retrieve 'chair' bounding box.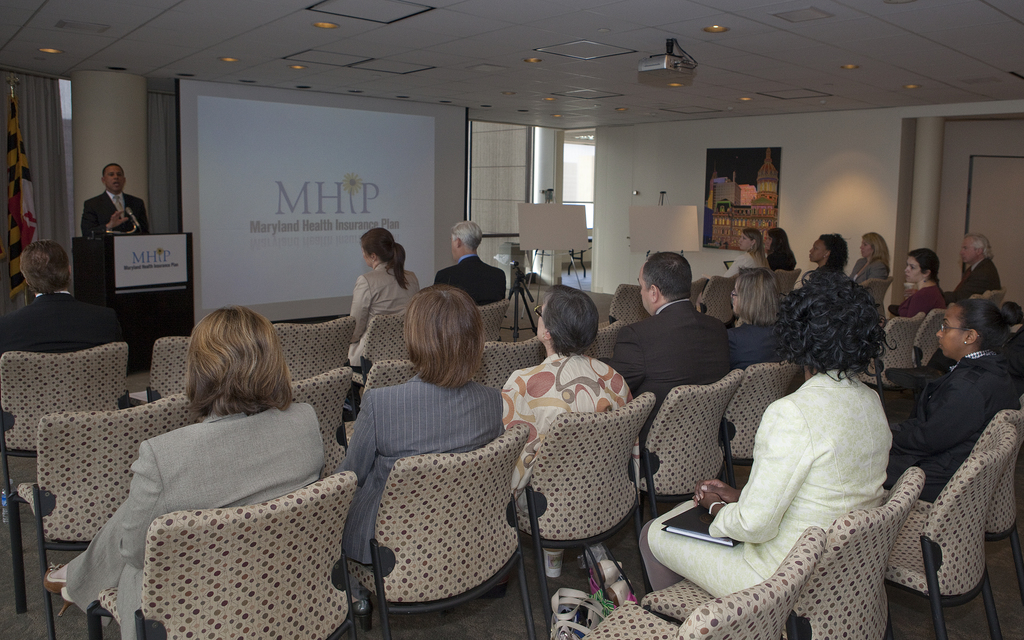
Bounding box: (left=577, top=319, right=626, bottom=364).
